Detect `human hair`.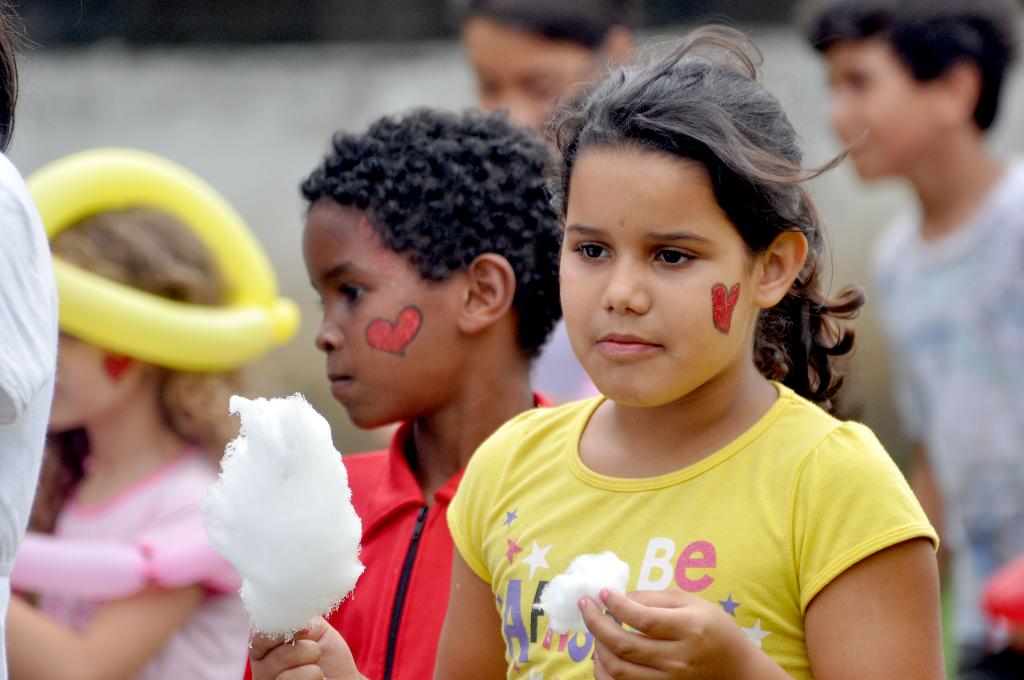
Detected at x1=465, y1=0, x2=646, y2=56.
